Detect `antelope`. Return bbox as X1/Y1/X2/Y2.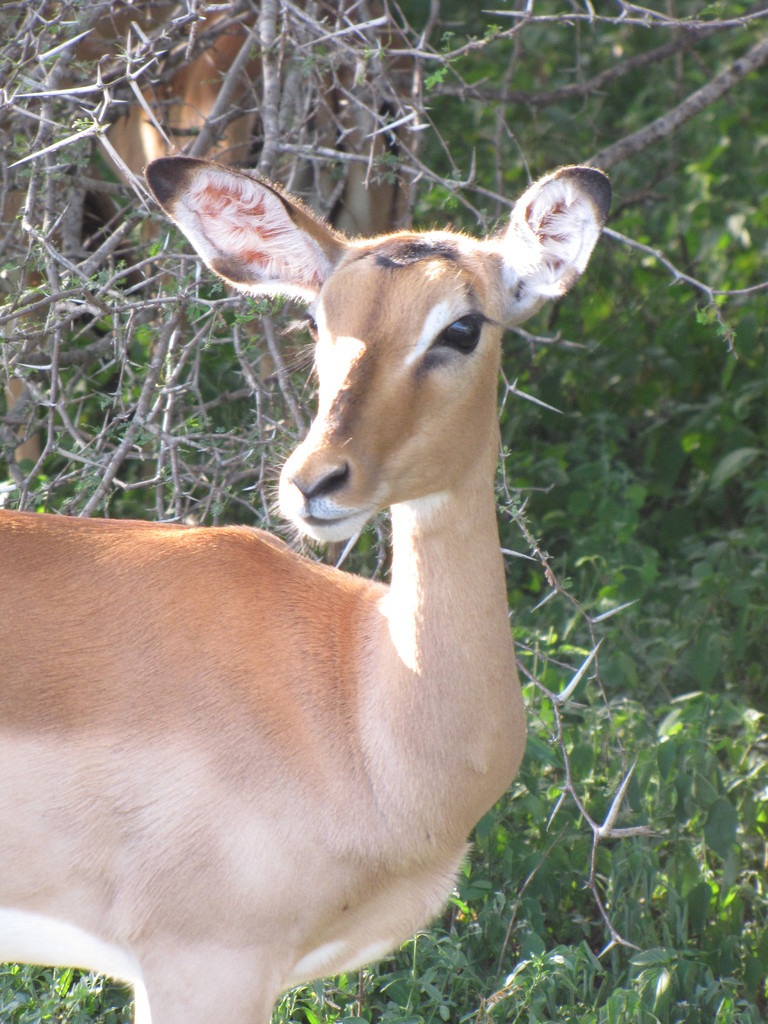
0/155/617/1023.
